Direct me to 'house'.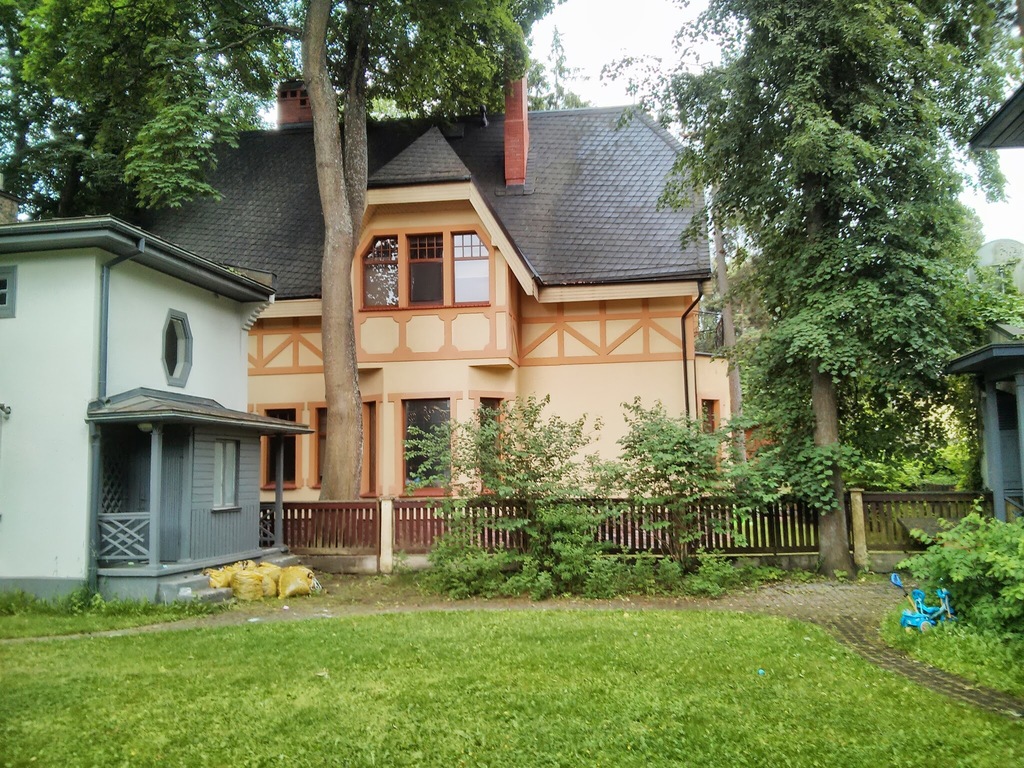
Direction: locate(0, 198, 309, 623).
